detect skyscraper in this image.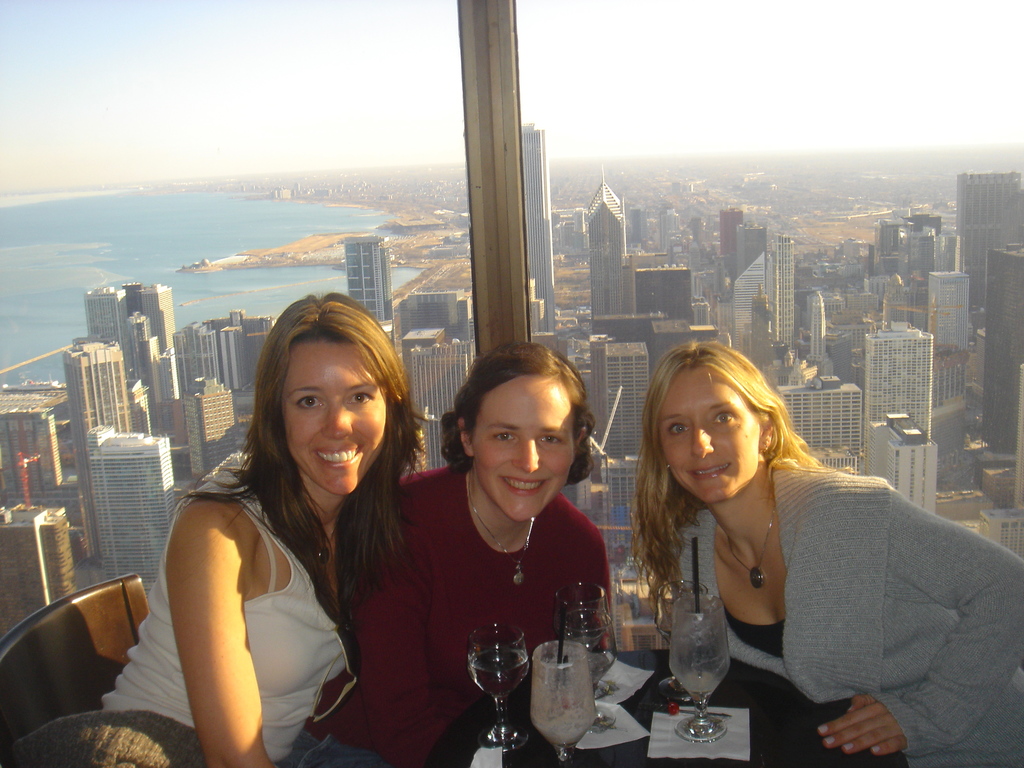
Detection: box(527, 124, 551, 329).
